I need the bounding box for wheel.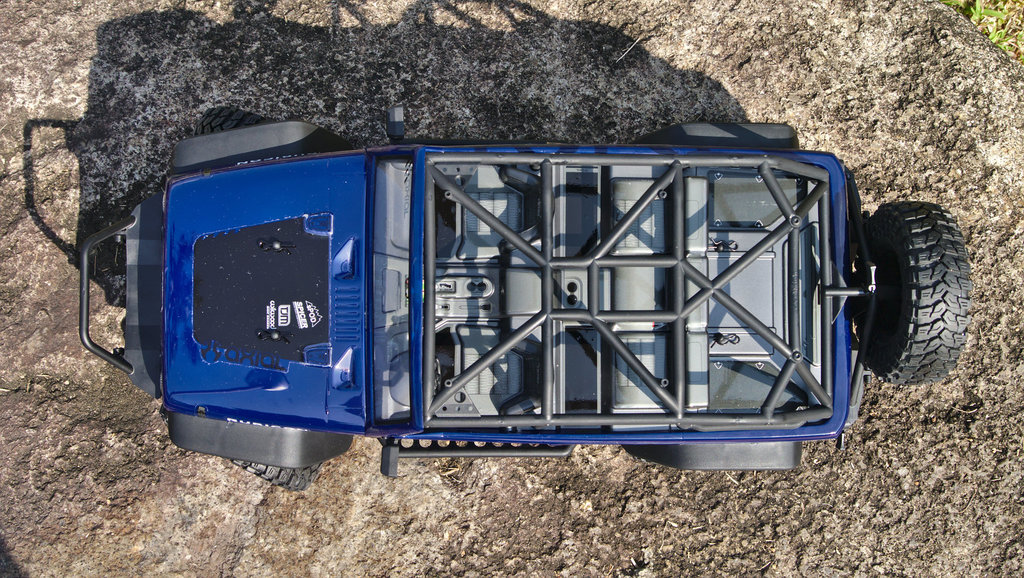
Here it is: [left=190, top=101, right=278, bottom=136].
